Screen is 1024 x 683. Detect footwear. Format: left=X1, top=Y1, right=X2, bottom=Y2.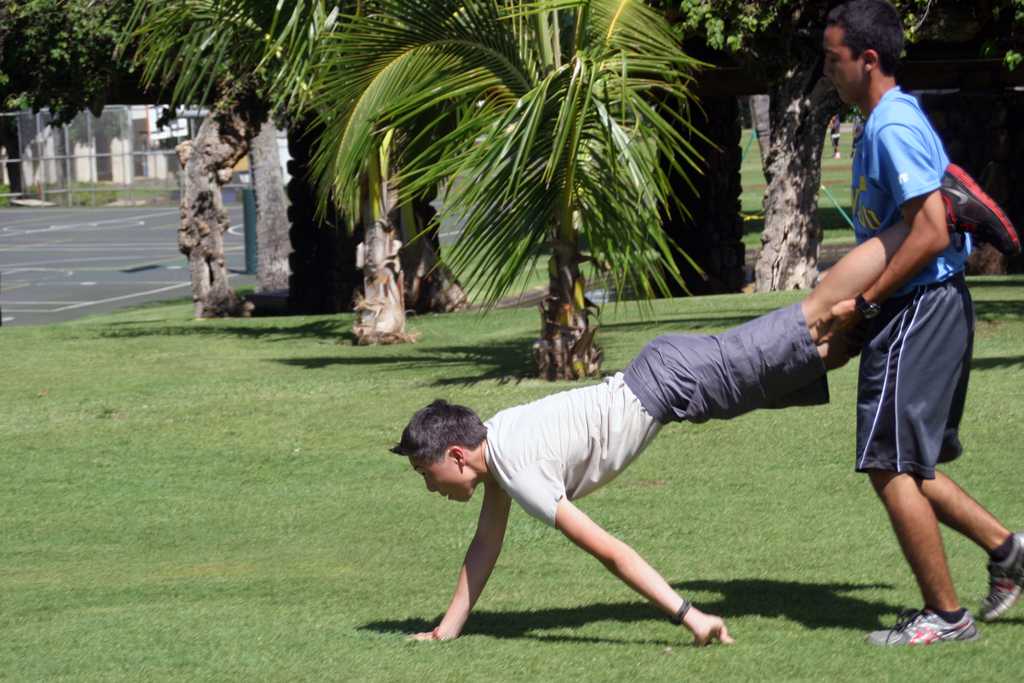
left=980, top=532, right=1023, bottom=623.
